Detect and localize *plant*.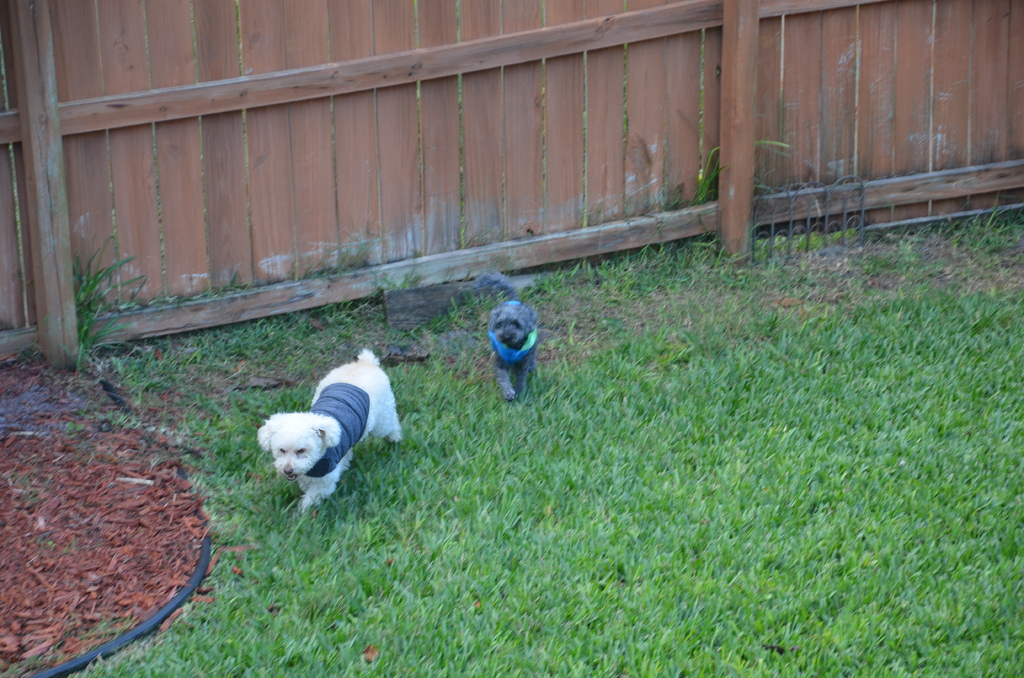
Localized at select_region(698, 146, 795, 209).
